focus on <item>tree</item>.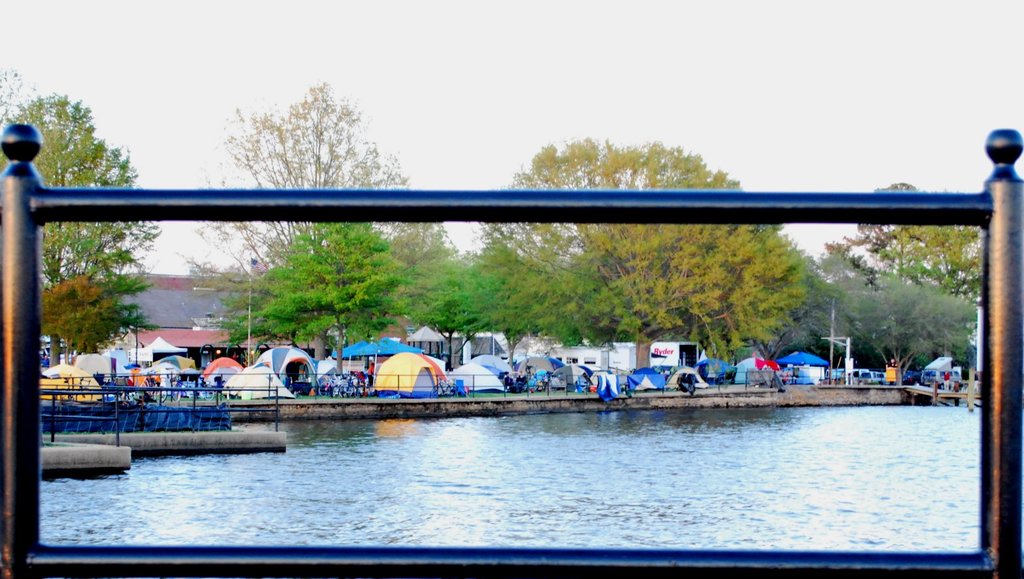
Focused at (x1=171, y1=76, x2=413, y2=295).
